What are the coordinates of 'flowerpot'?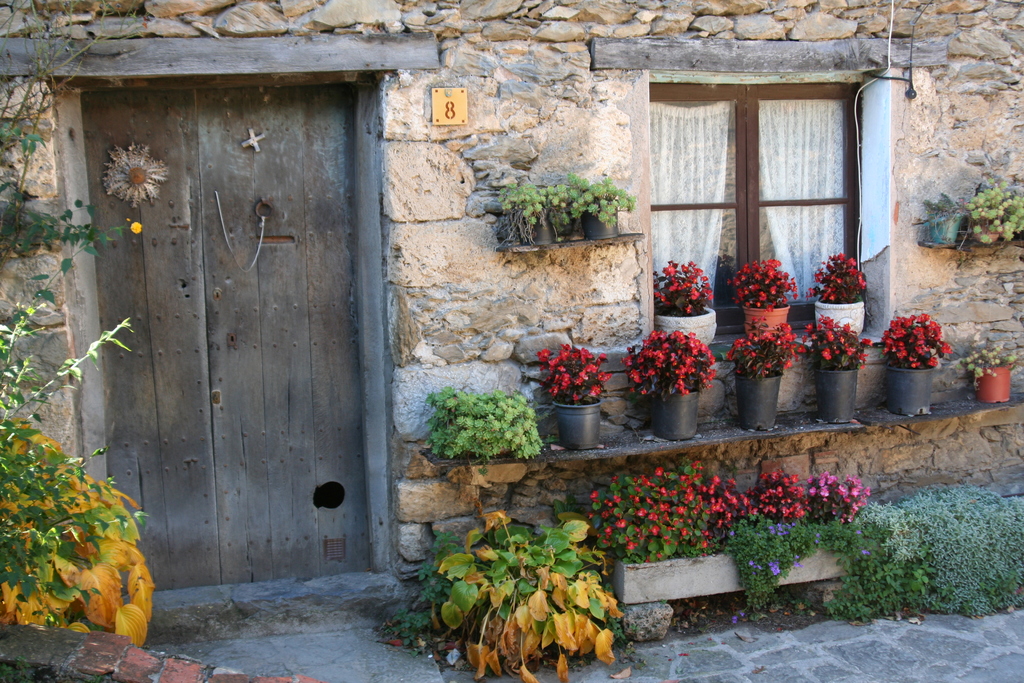
<box>652,388,698,440</box>.
